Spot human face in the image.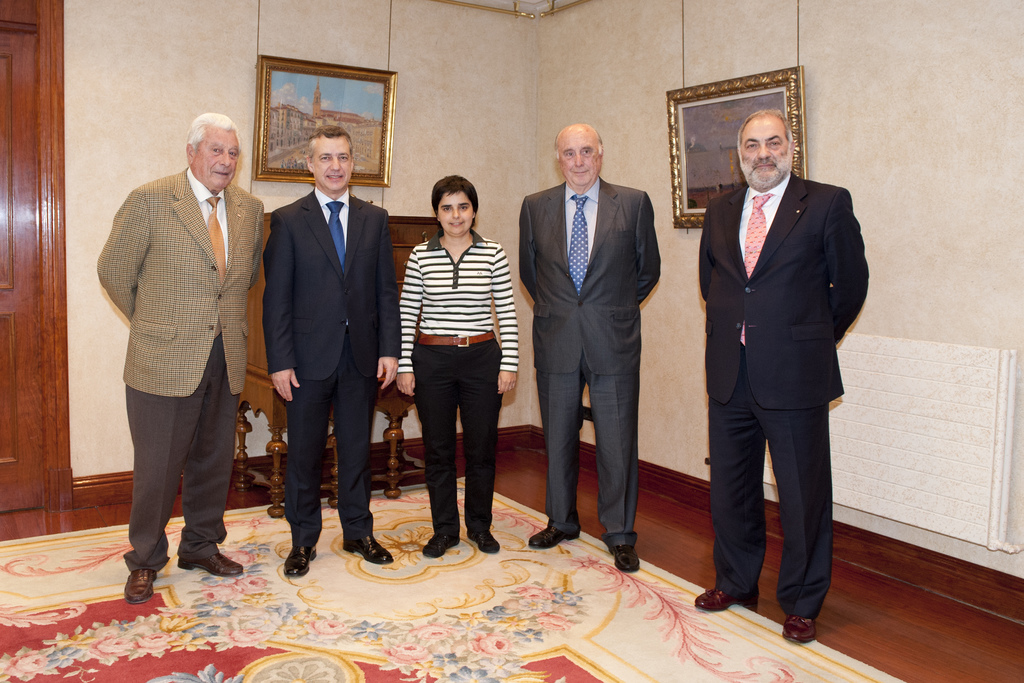
human face found at x1=557 y1=140 x2=599 y2=188.
